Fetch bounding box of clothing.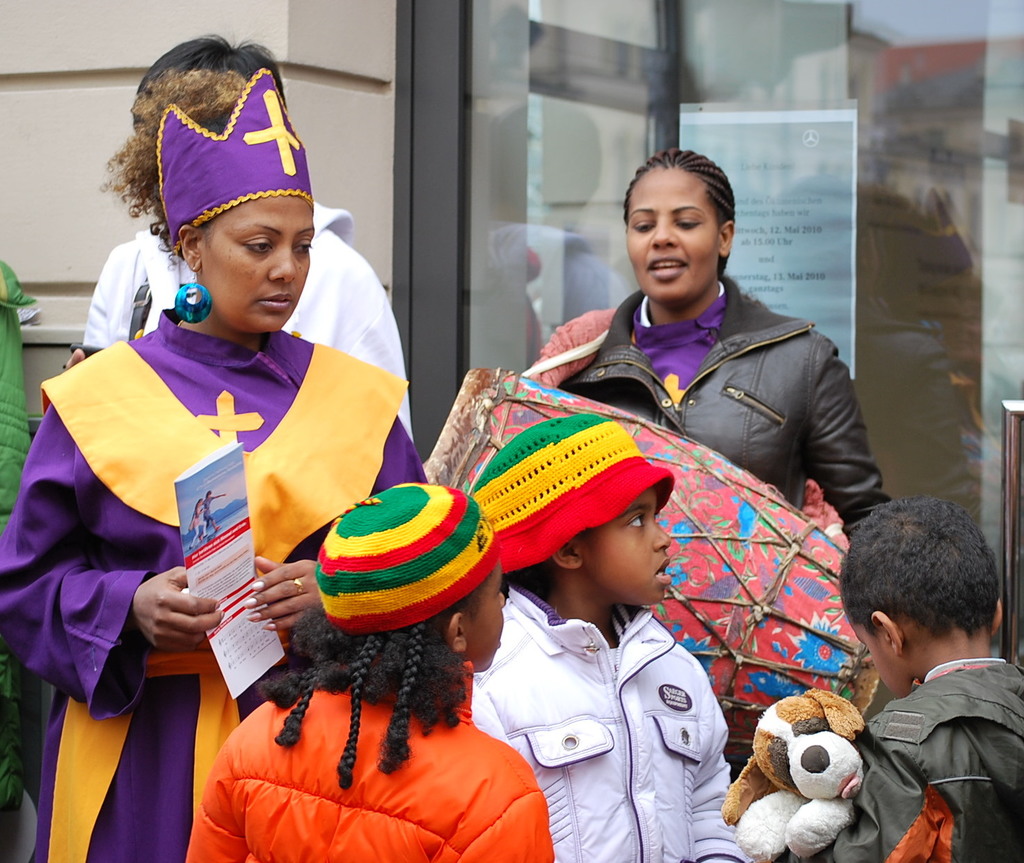
Bbox: x1=61, y1=209, x2=415, y2=460.
